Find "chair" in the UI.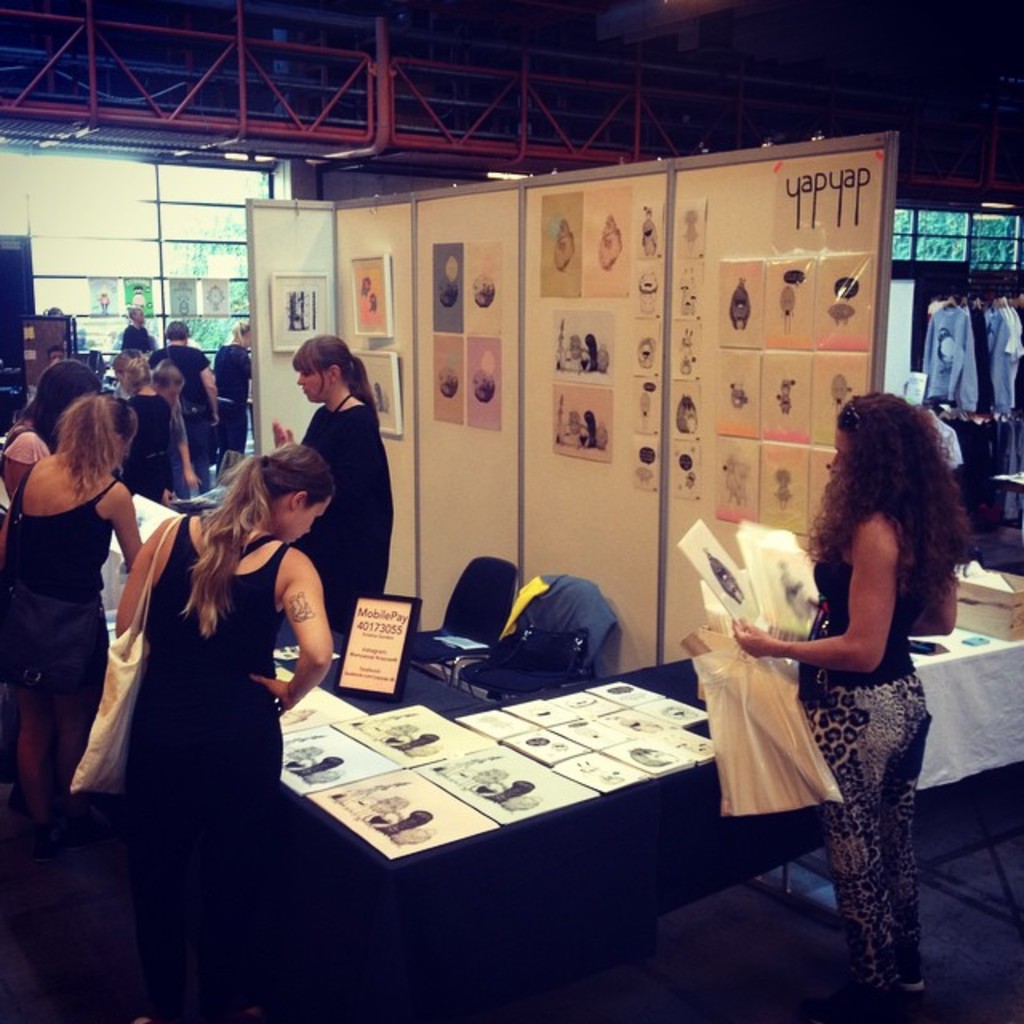
UI element at (x1=400, y1=549, x2=504, y2=686).
